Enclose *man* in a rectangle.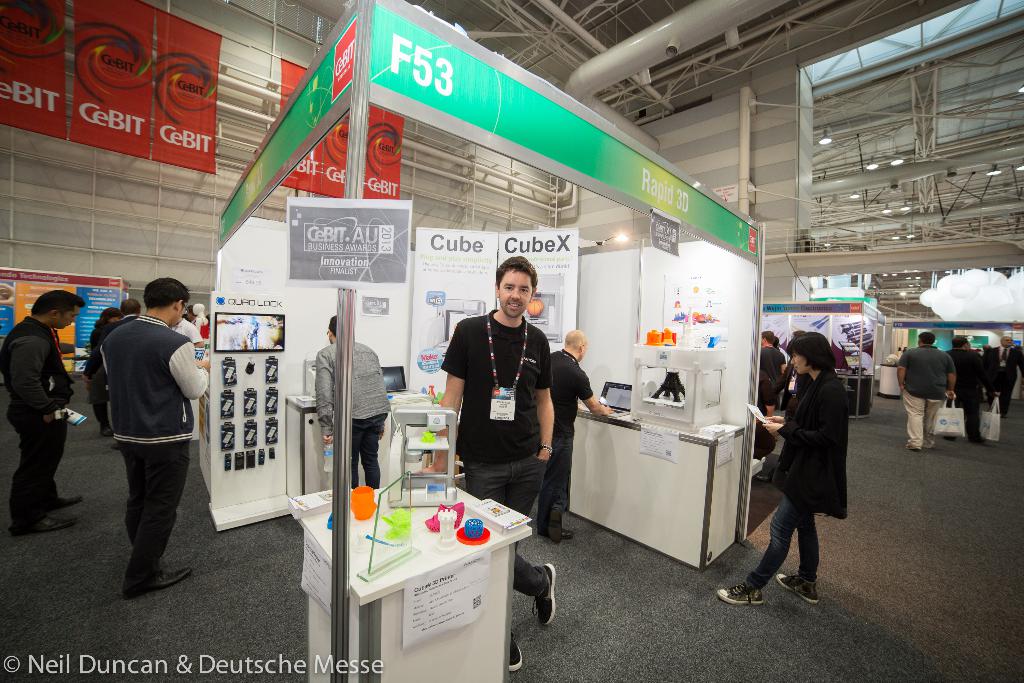
x1=0, y1=292, x2=85, y2=528.
